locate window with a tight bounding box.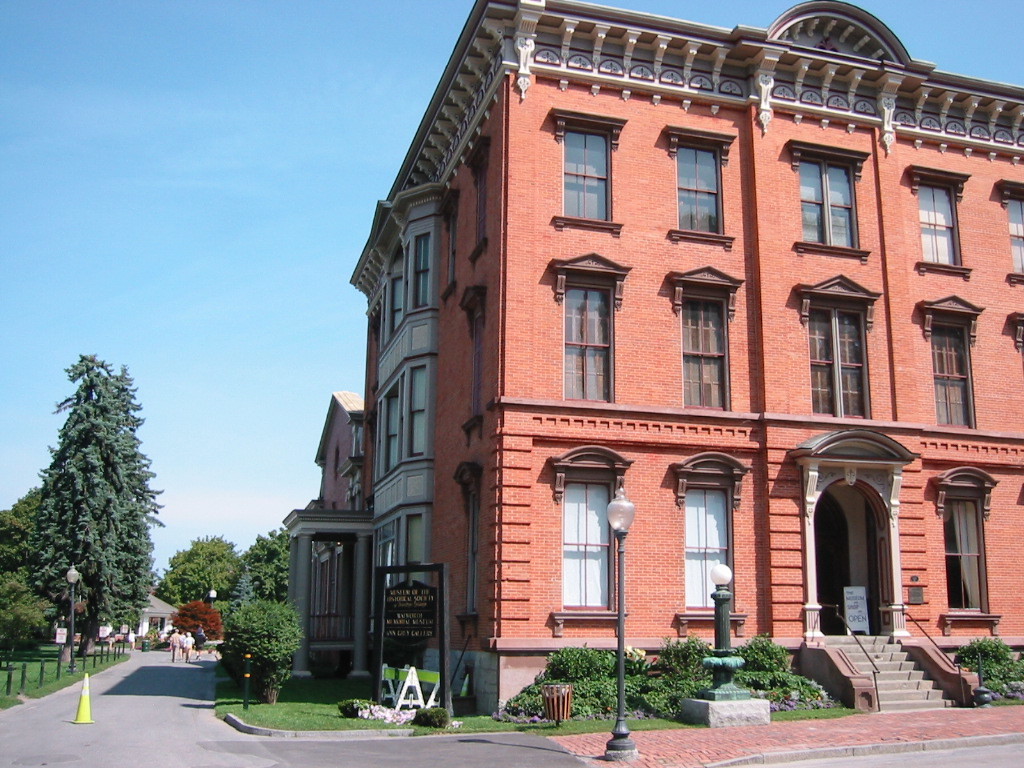
select_region(665, 445, 753, 640).
